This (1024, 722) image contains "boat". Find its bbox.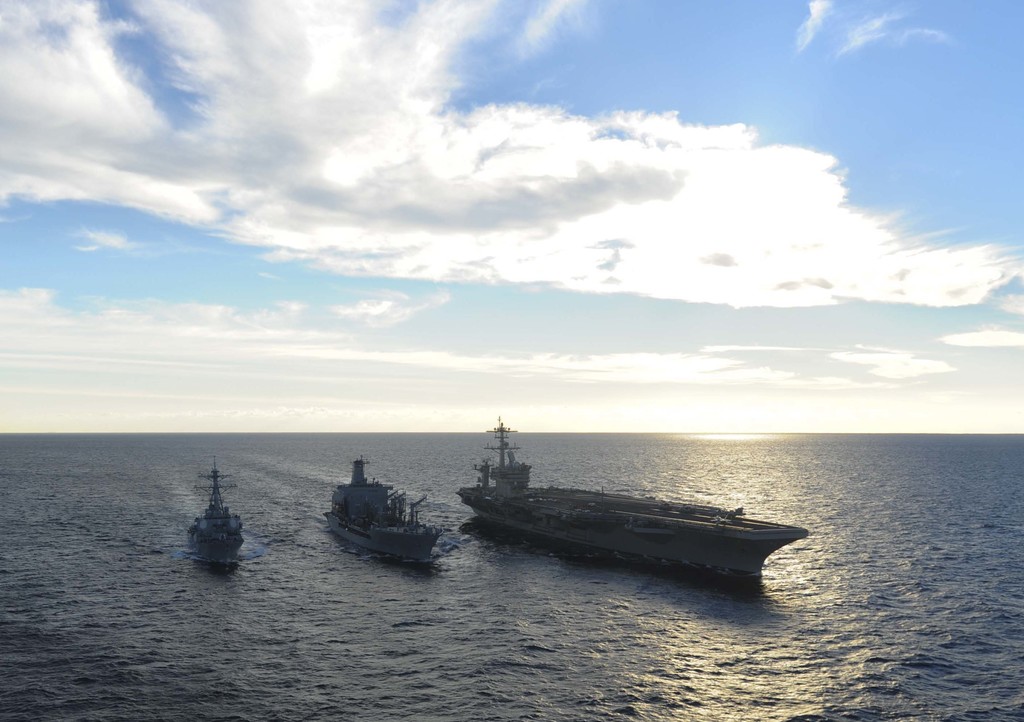
bbox=[321, 453, 442, 559].
